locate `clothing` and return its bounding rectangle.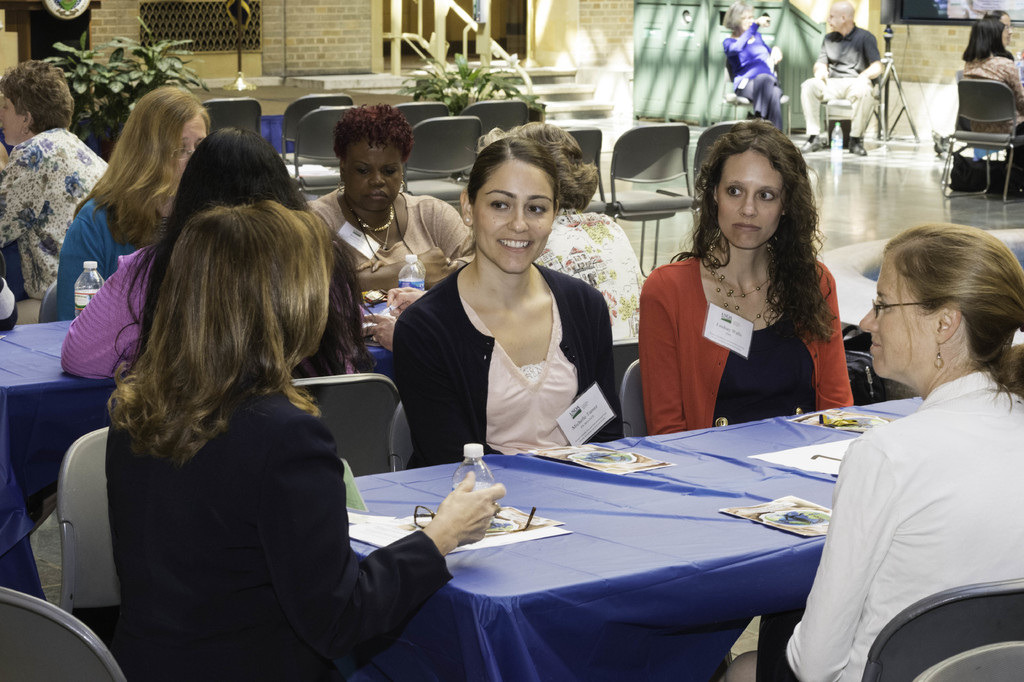
bbox(963, 49, 1023, 140).
